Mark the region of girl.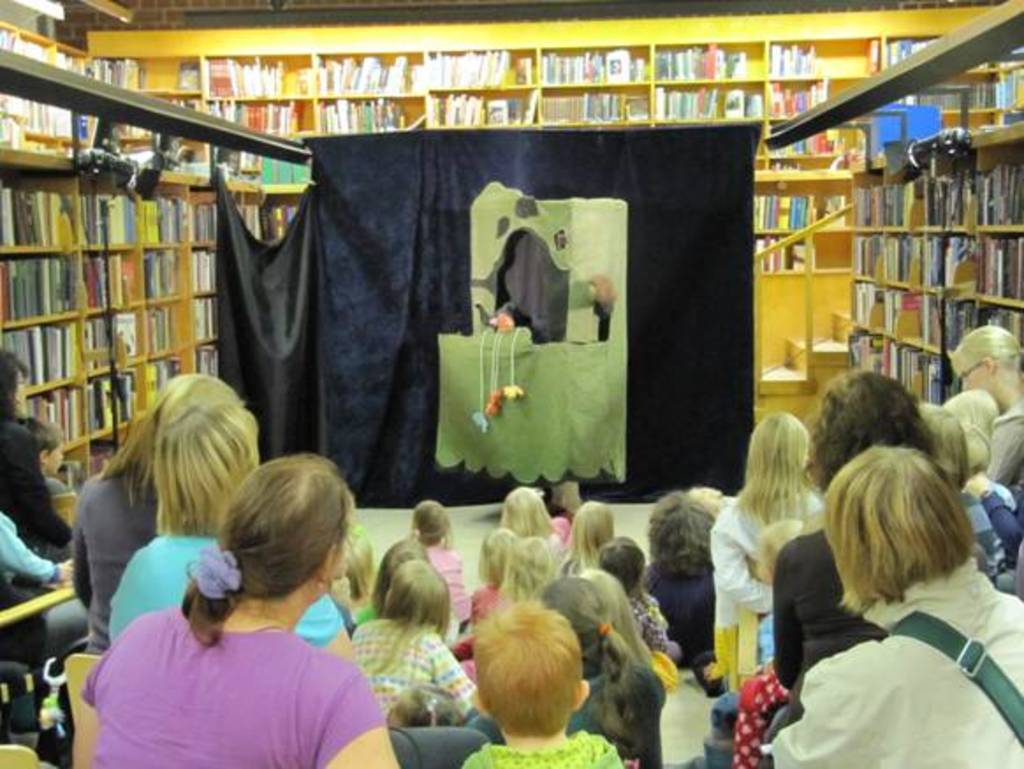
Region: [348, 560, 475, 716].
